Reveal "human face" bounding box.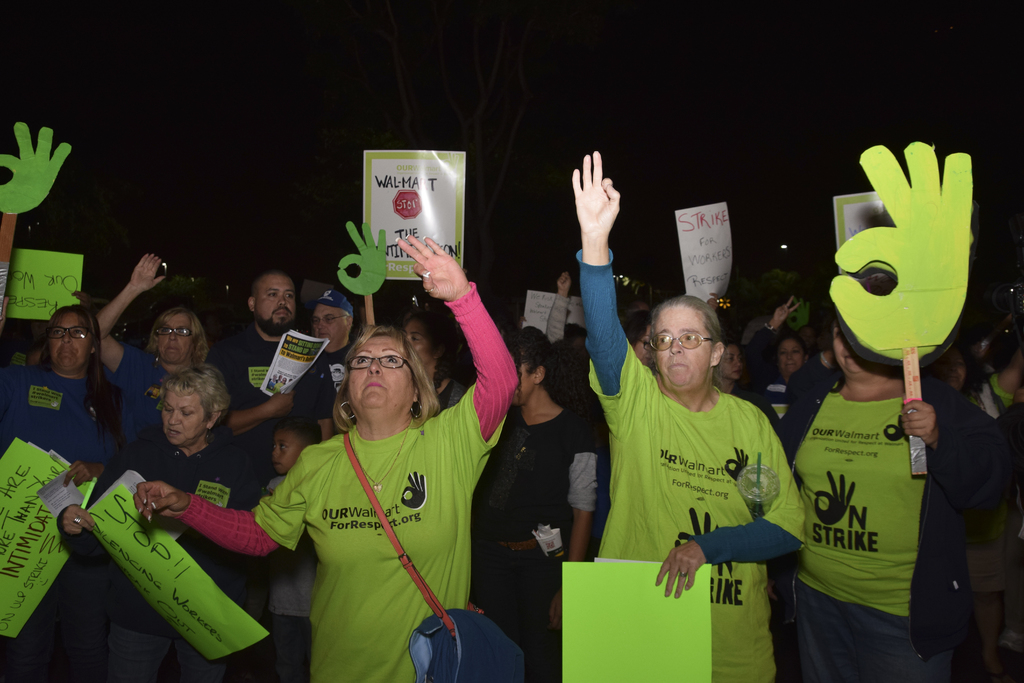
Revealed: bbox=[627, 325, 653, 363].
